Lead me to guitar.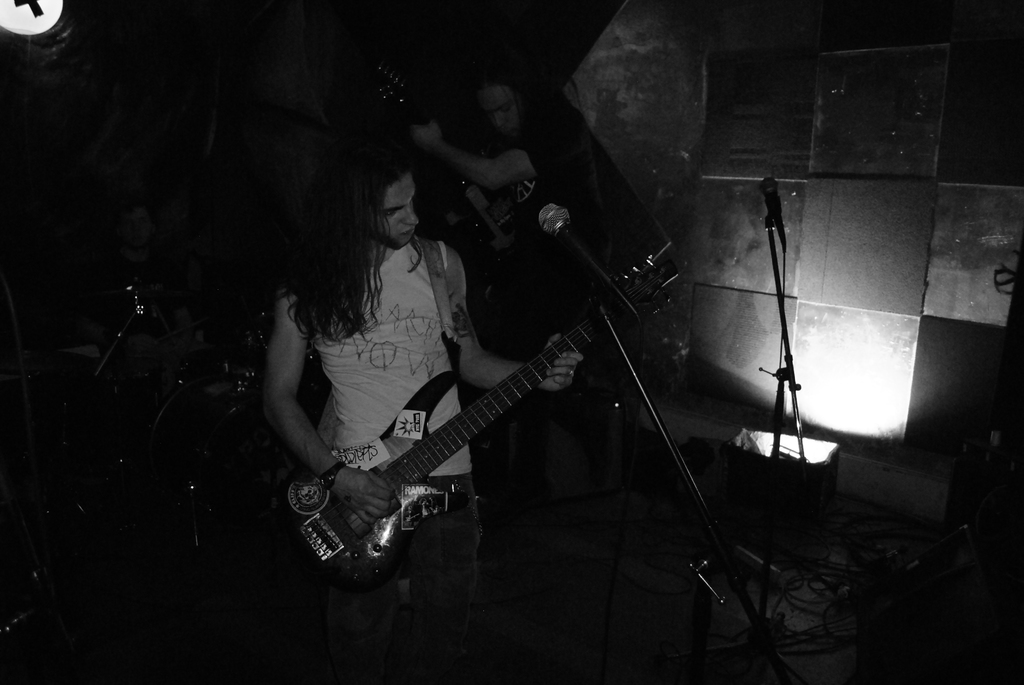
Lead to 293,260,672,592.
